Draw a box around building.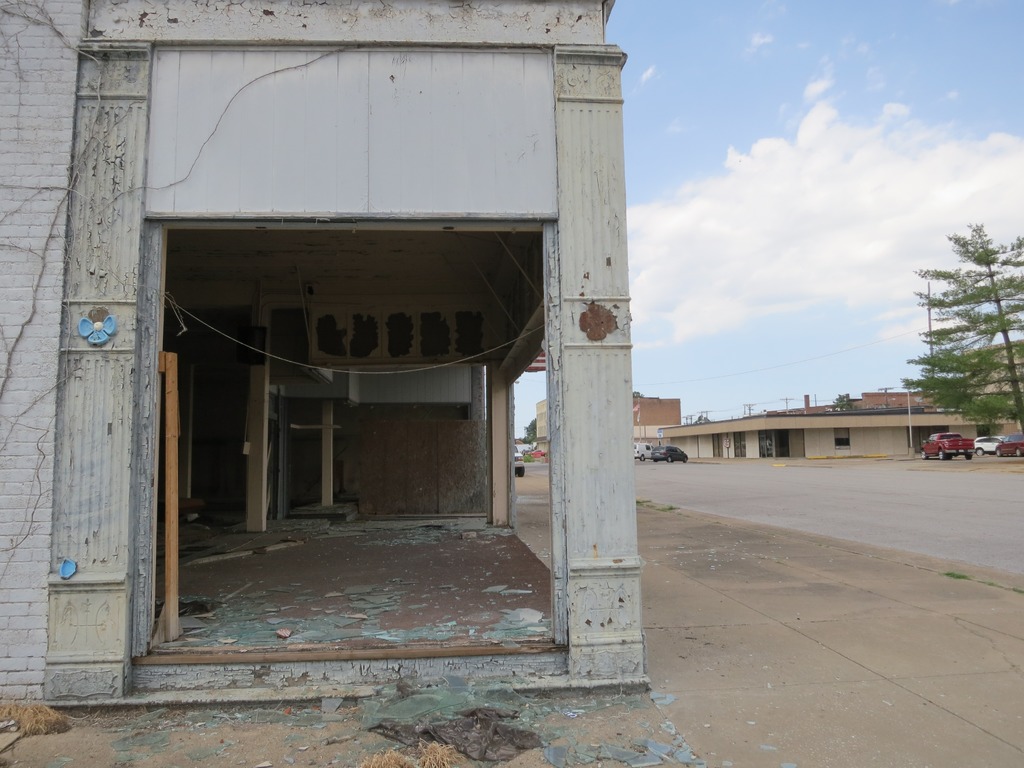
<region>0, 0, 650, 718</region>.
